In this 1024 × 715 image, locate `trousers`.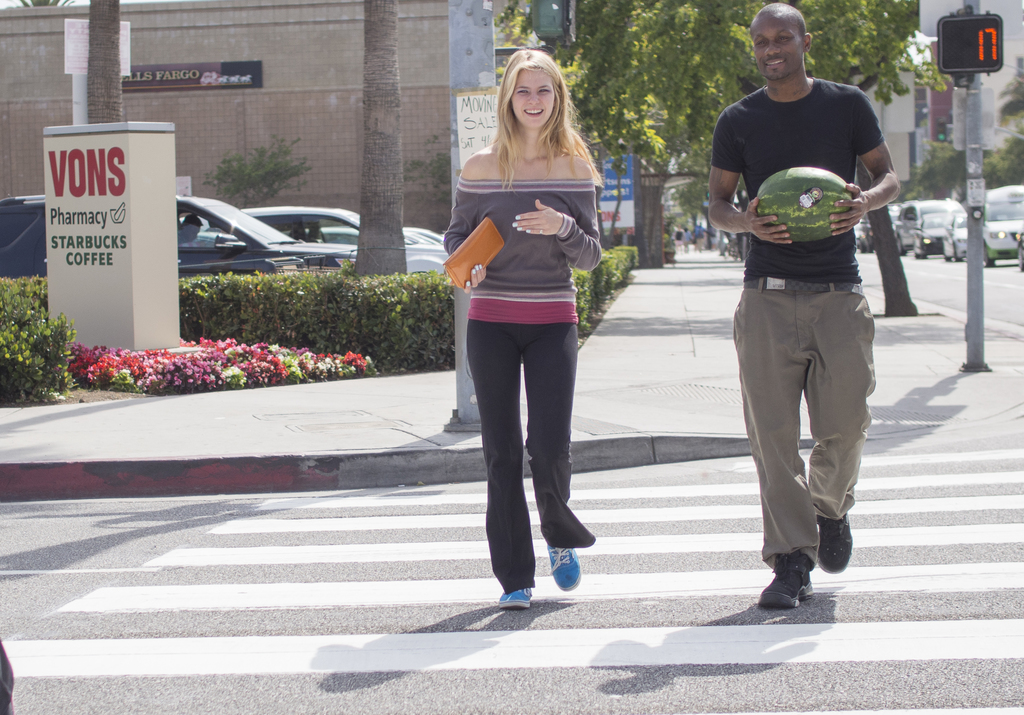
Bounding box: bbox=(733, 273, 869, 588).
